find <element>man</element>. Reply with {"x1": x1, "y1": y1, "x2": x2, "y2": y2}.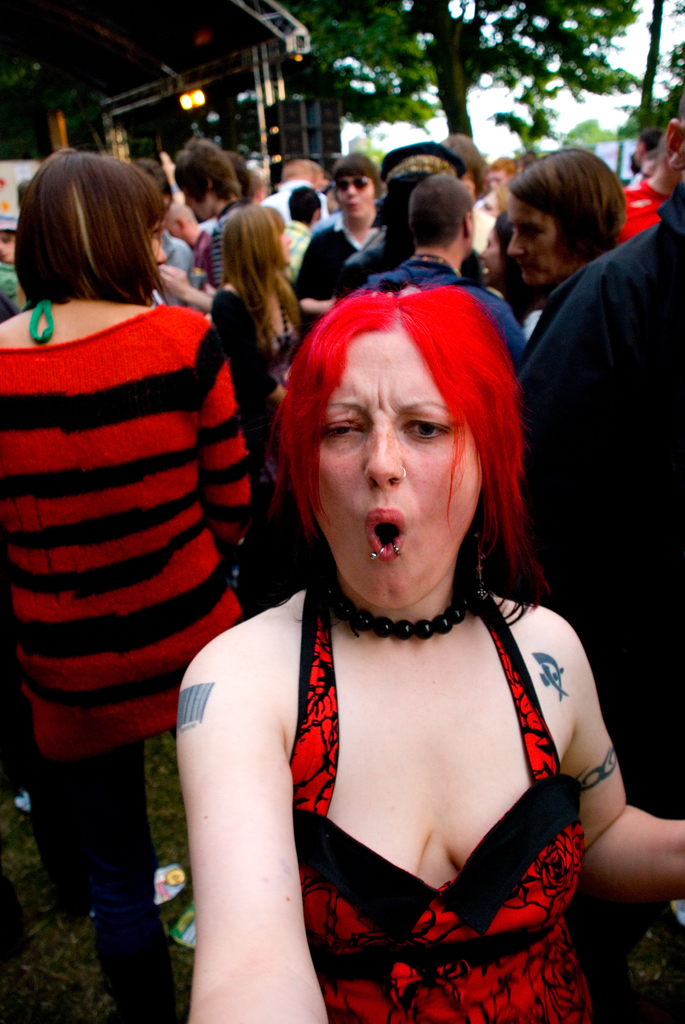
{"x1": 244, "y1": 159, "x2": 267, "y2": 204}.
